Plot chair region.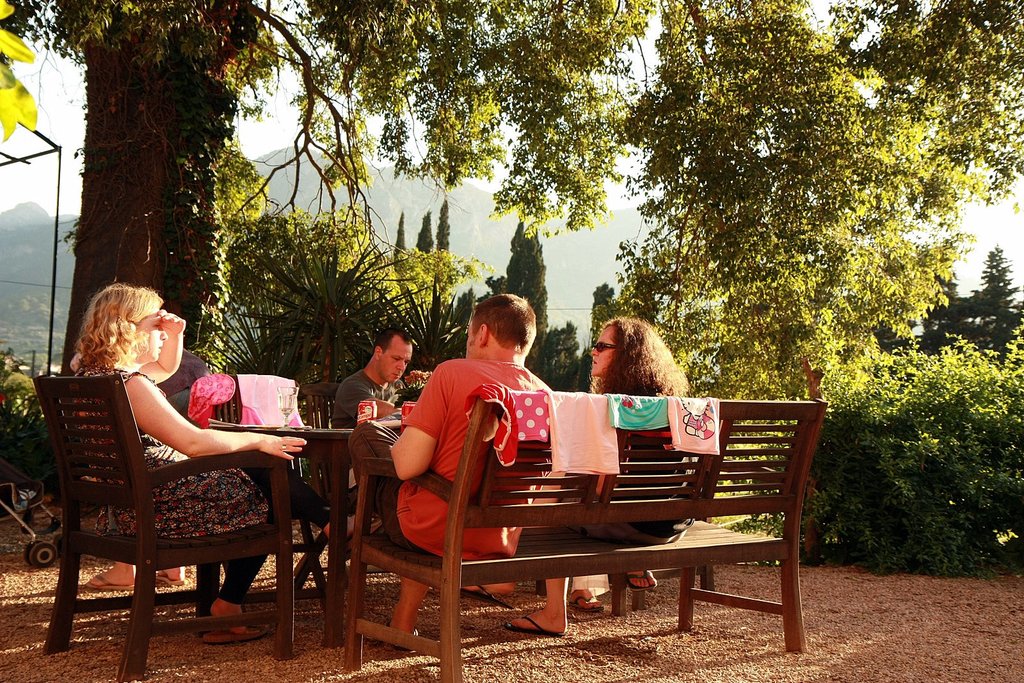
Plotted at rect(15, 382, 319, 657).
